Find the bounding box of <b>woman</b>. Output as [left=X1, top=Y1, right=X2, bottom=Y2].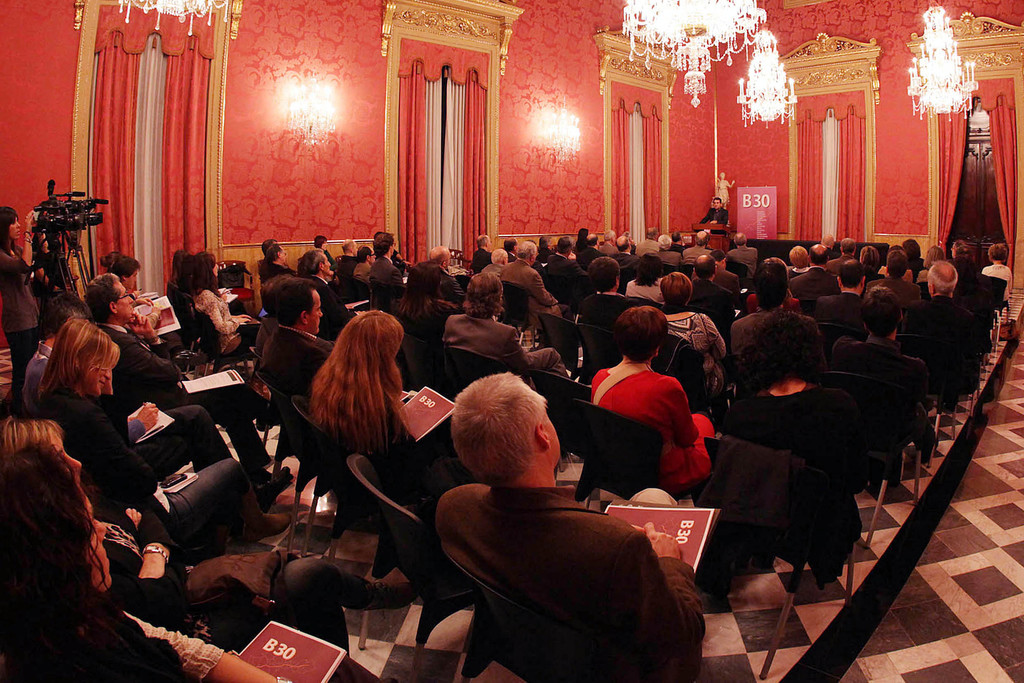
[left=725, top=314, right=868, bottom=496].
